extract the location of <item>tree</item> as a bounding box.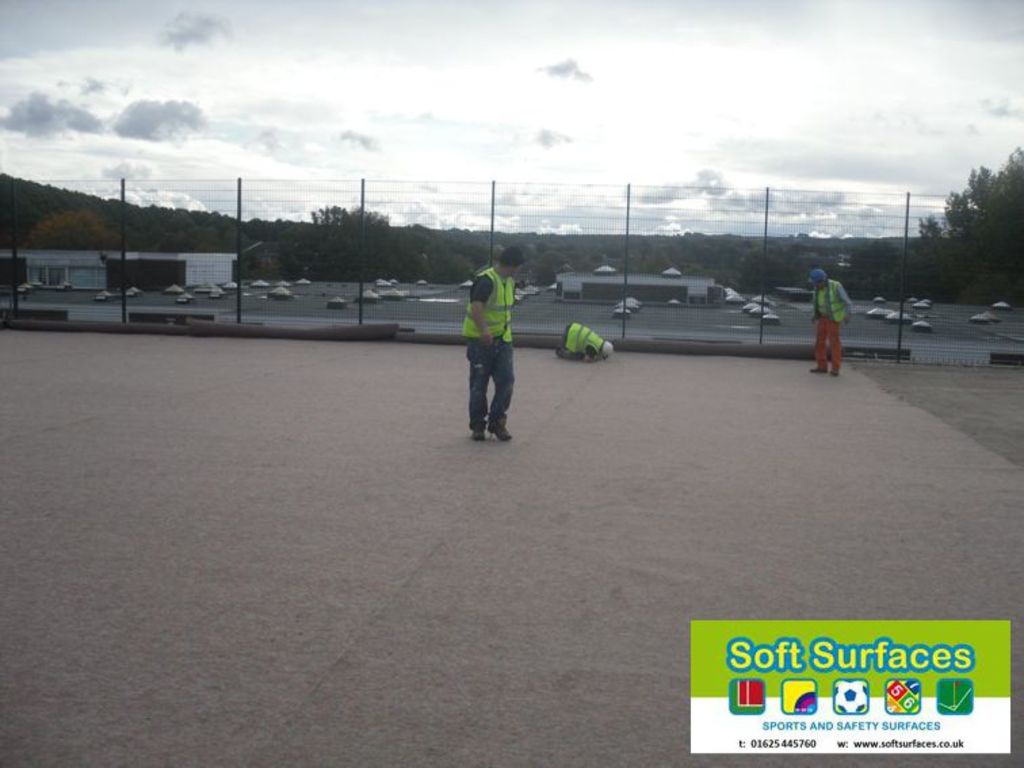
848:209:981:297.
